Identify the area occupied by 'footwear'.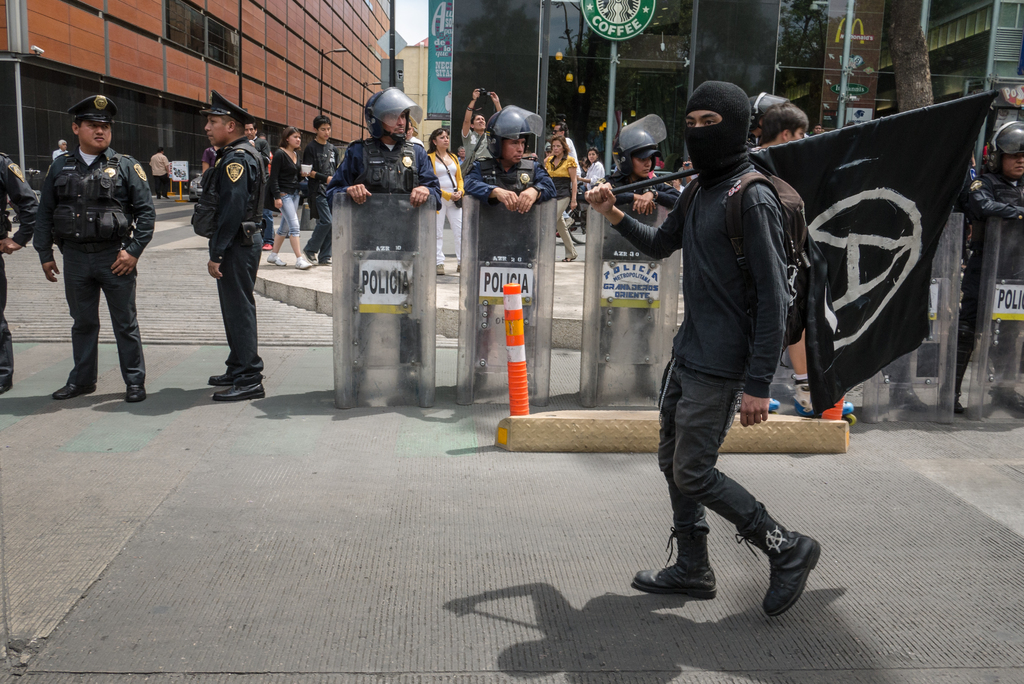
Area: bbox(630, 523, 719, 601).
